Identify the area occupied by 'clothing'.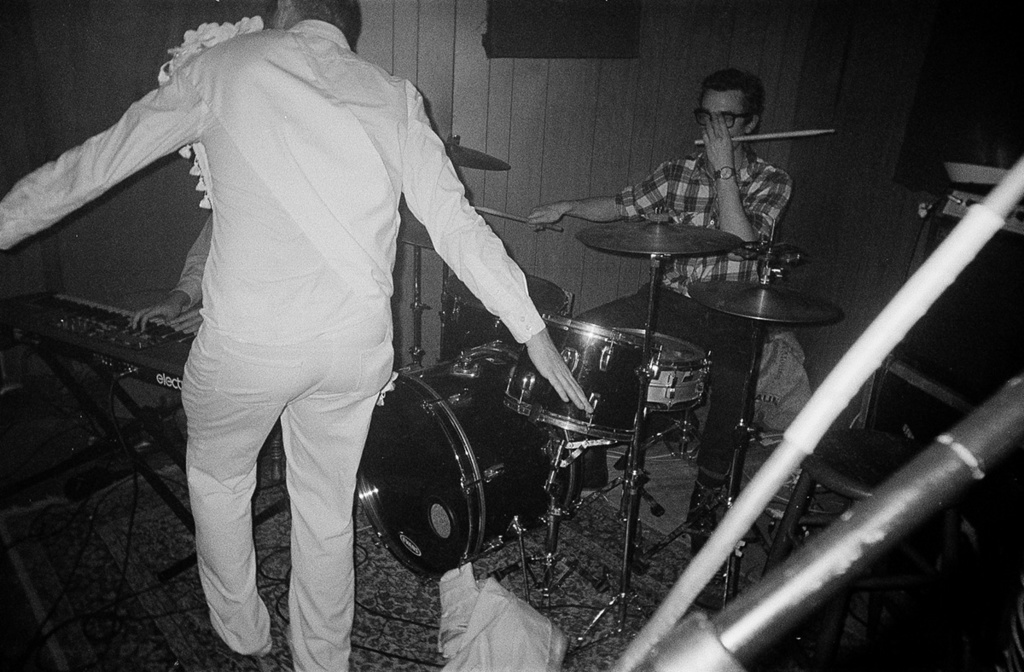
Area: [558,144,778,482].
